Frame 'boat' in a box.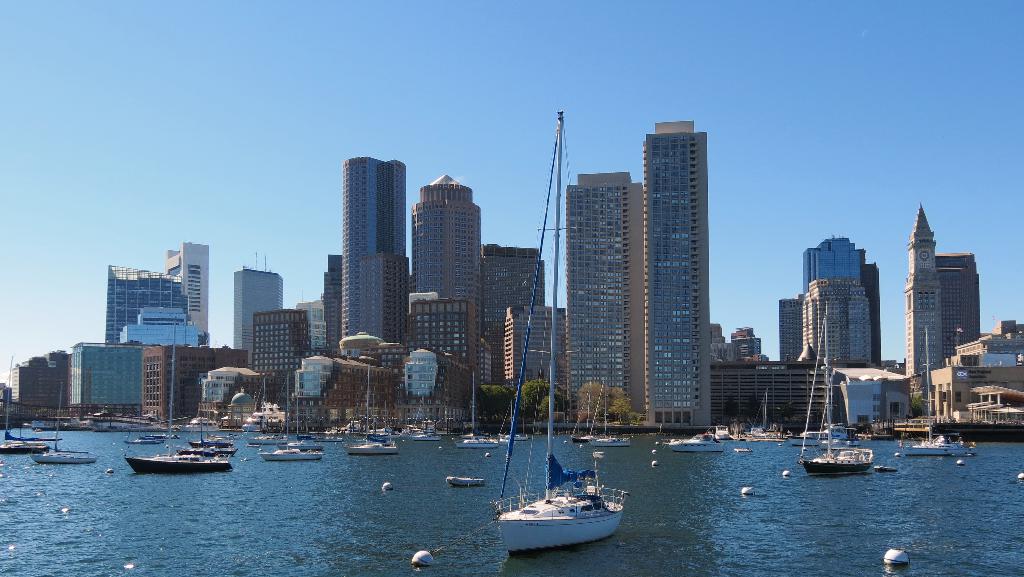
[489, 115, 635, 550].
